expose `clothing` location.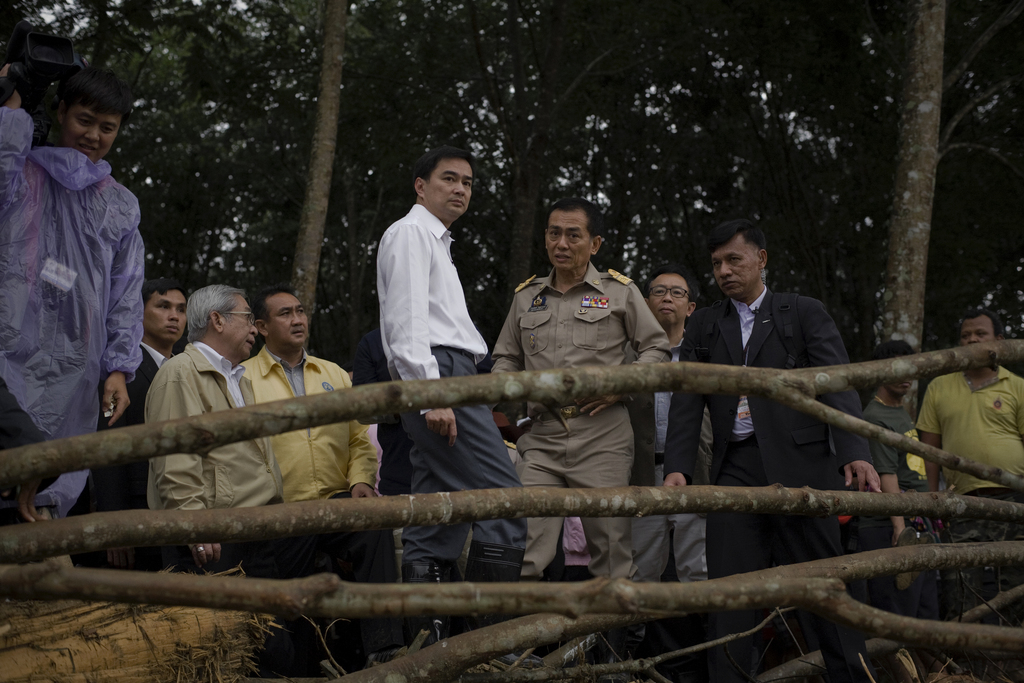
Exposed at region(860, 389, 931, 500).
